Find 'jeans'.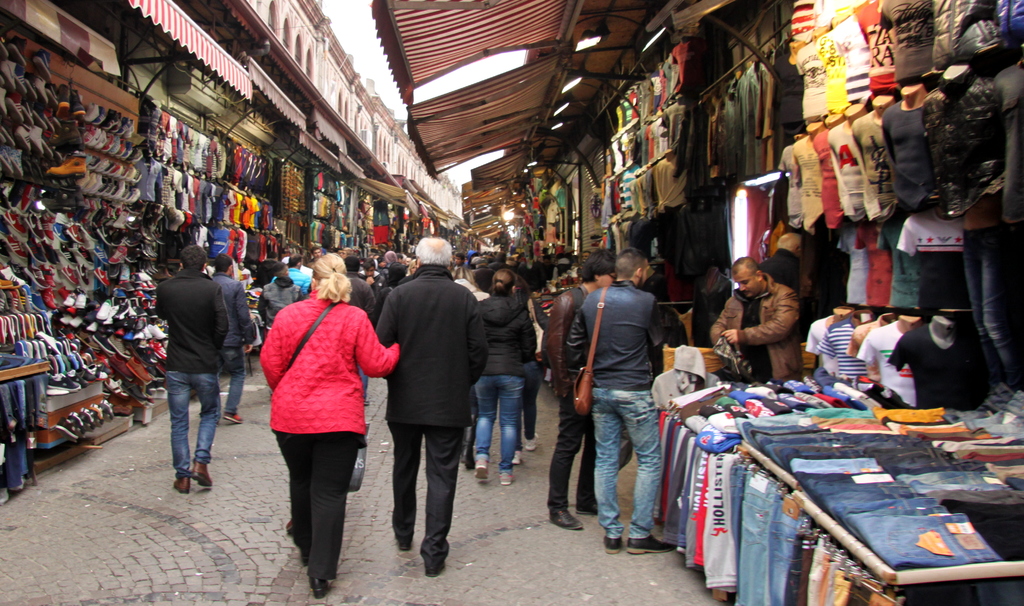
[left=472, top=373, right=525, bottom=473].
